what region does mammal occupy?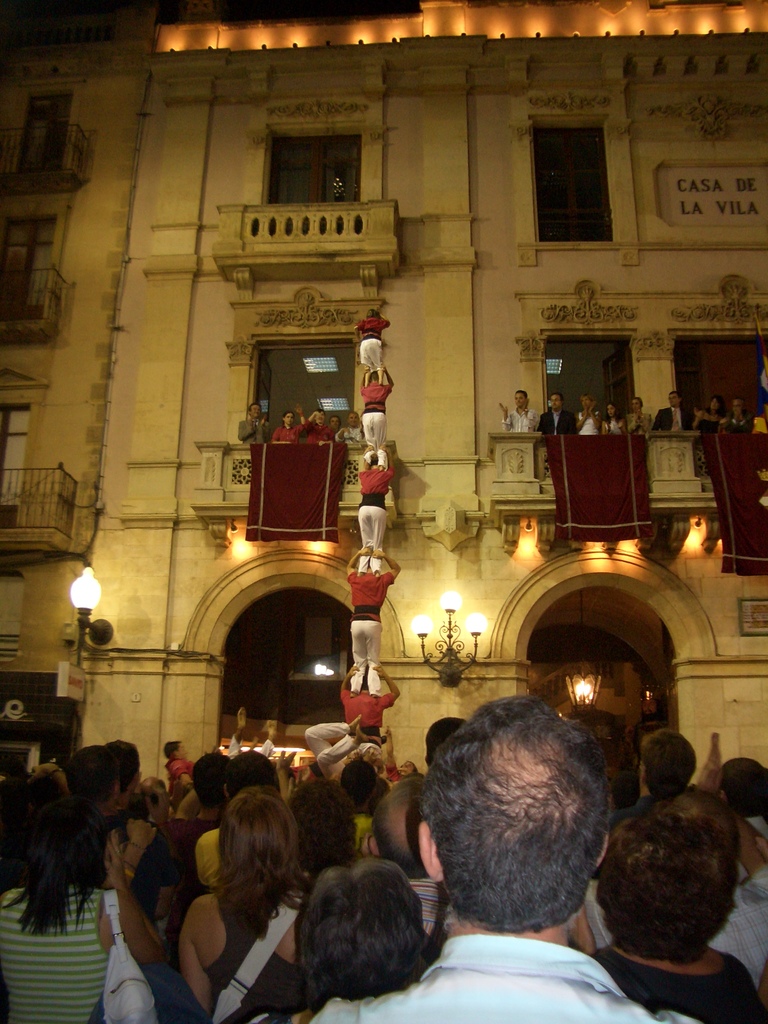
340/658/404/744.
